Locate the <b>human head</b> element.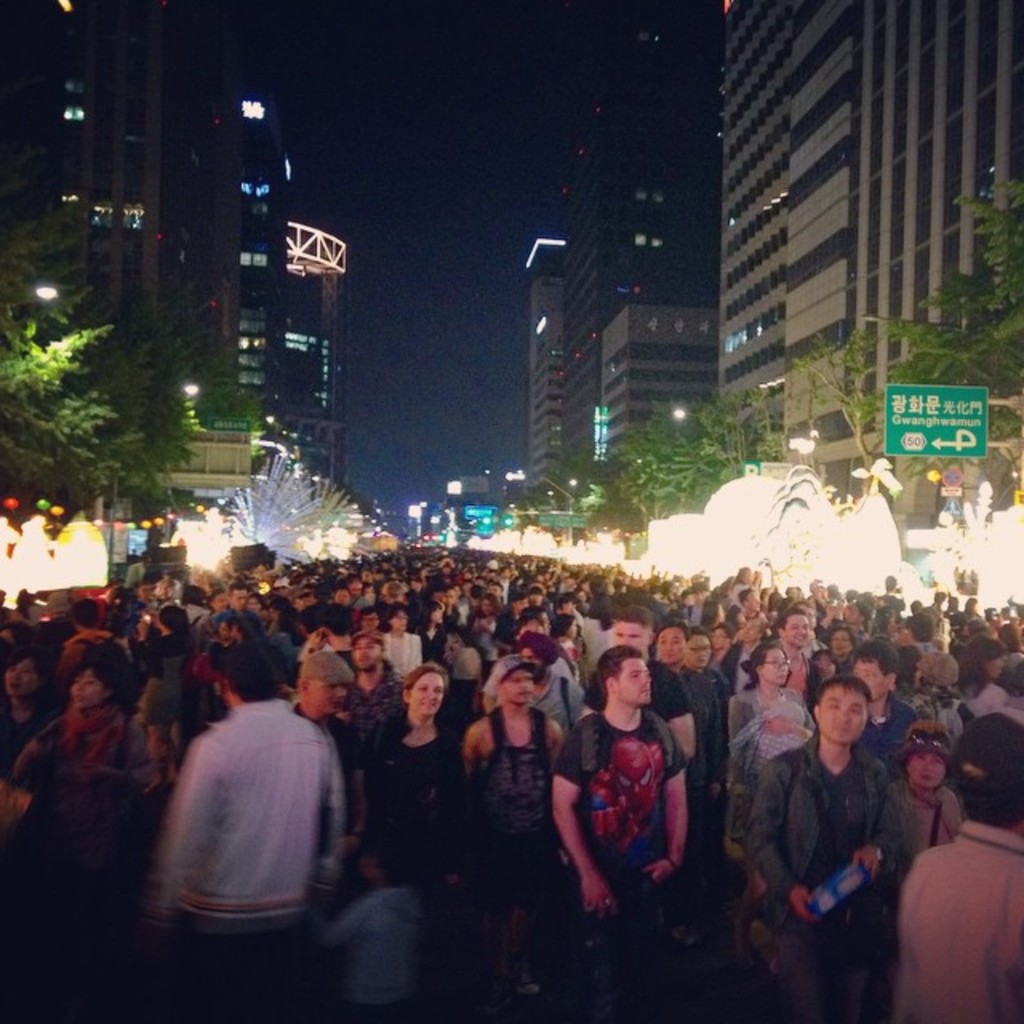
Element bbox: detection(939, 715, 1022, 835).
